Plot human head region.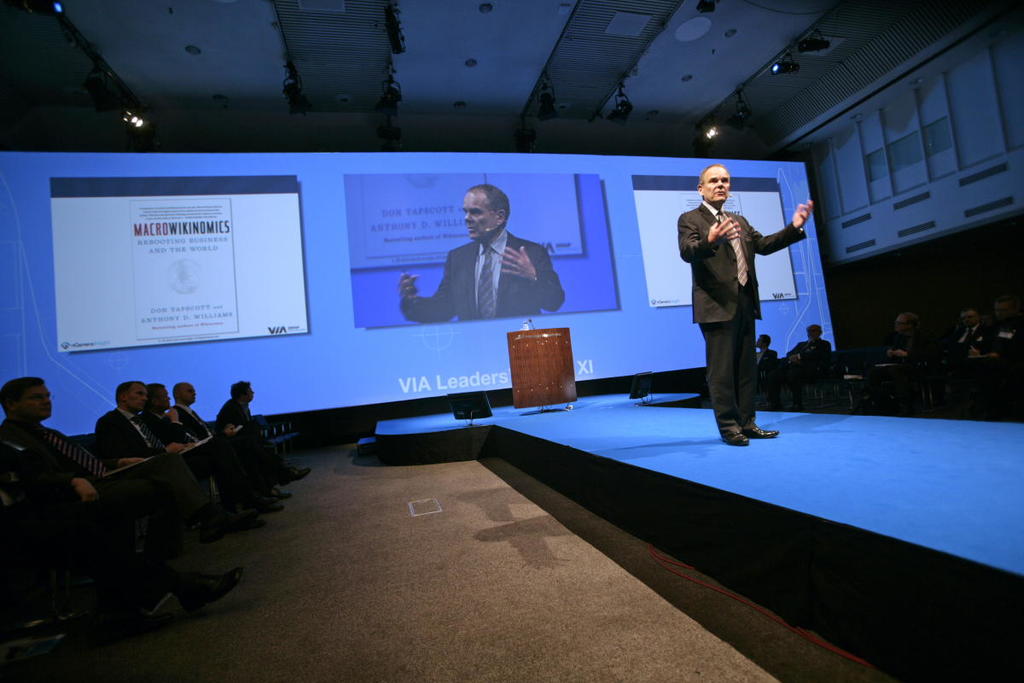
Plotted at <box>698,164,732,202</box>.
